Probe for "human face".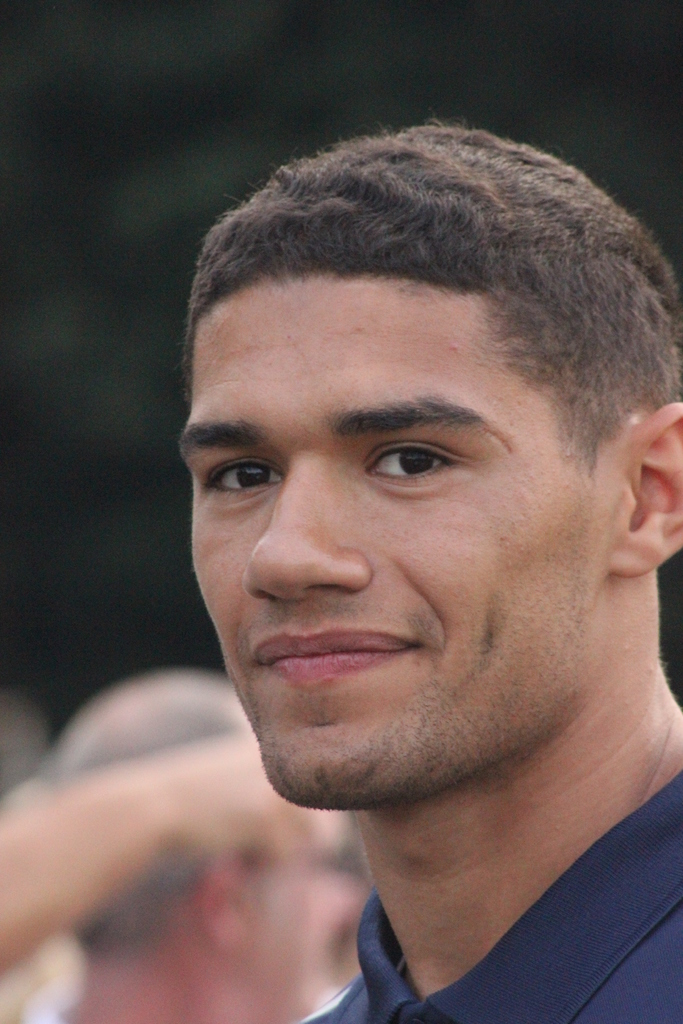
Probe result: 240:801:375:1020.
